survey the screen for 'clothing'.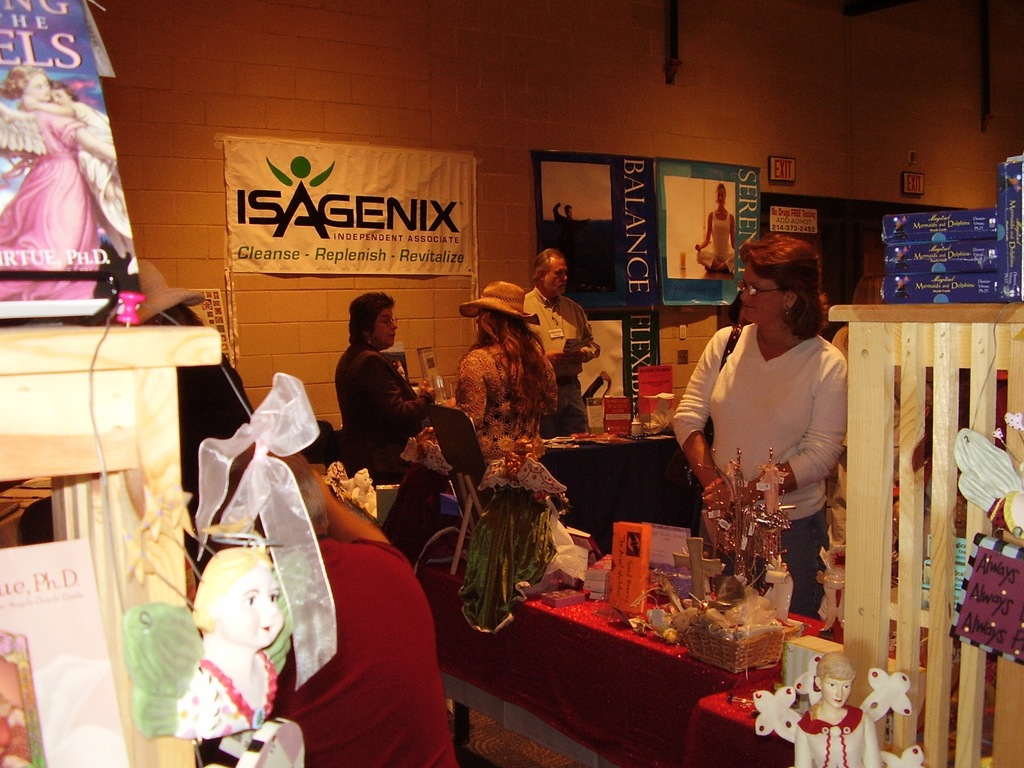
Survey found: {"x1": 76, "y1": 99, "x2": 133, "y2": 258}.
